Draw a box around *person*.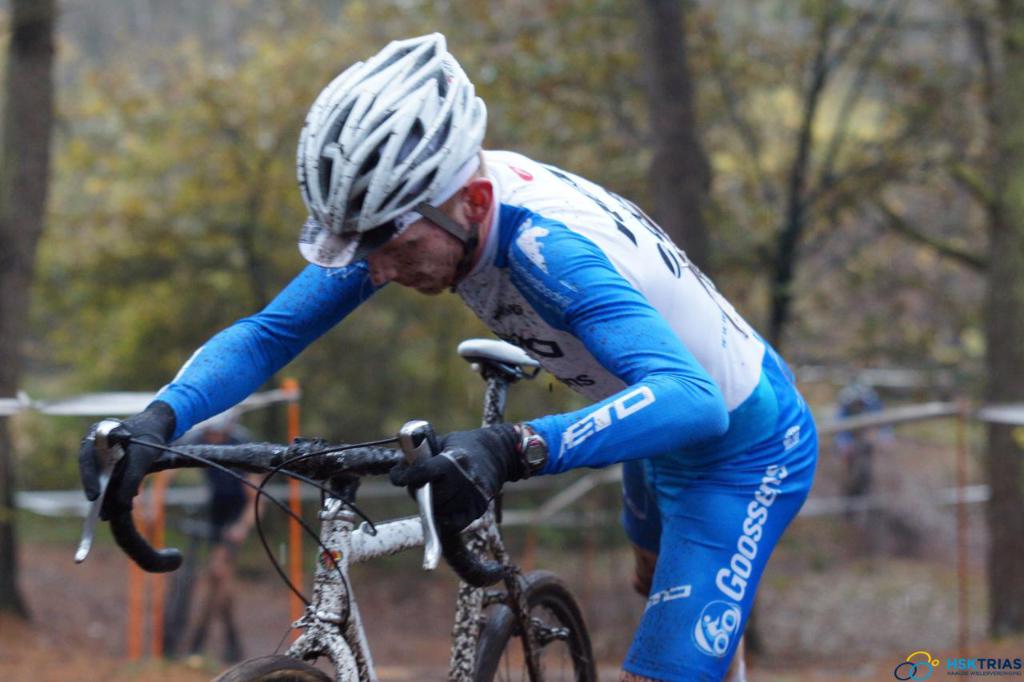
<box>73,26,820,681</box>.
